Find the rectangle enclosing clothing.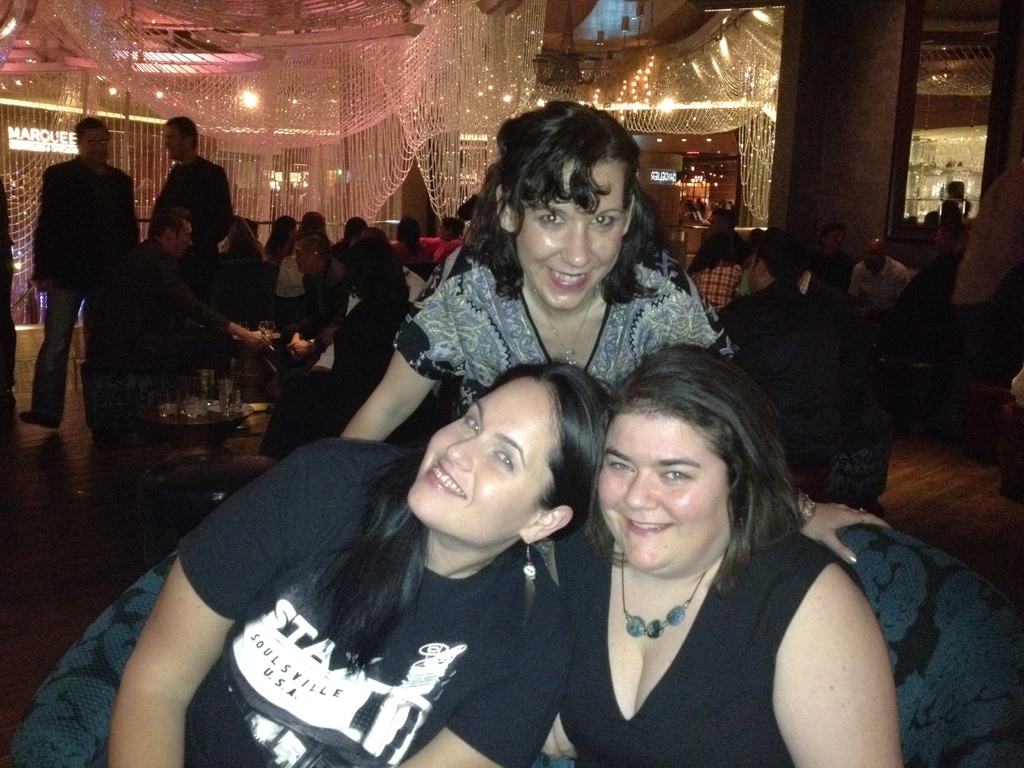
910/241/959/316.
